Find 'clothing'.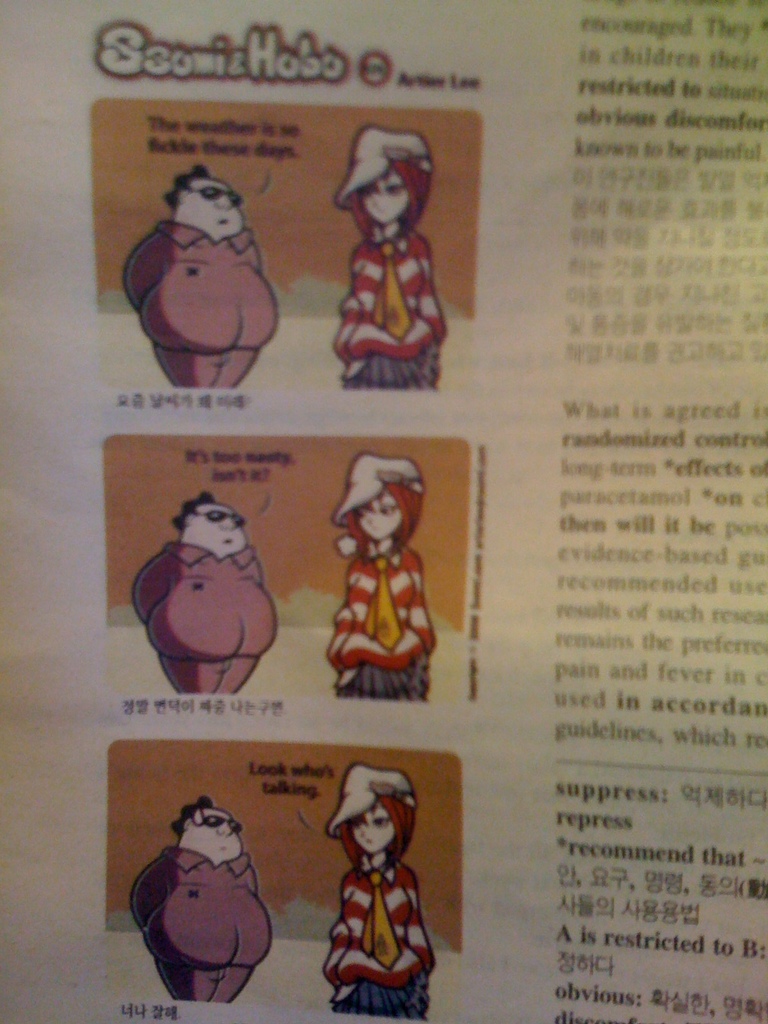
rect(335, 232, 433, 390).
